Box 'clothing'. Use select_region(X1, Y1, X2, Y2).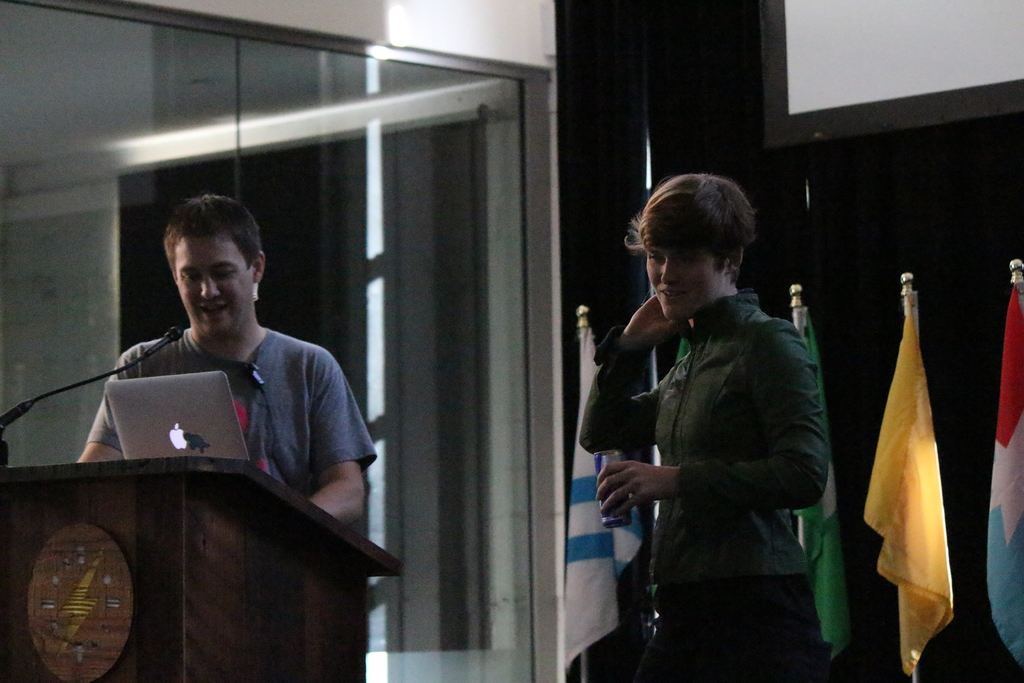
select_region(582, 237, 860, 661).
